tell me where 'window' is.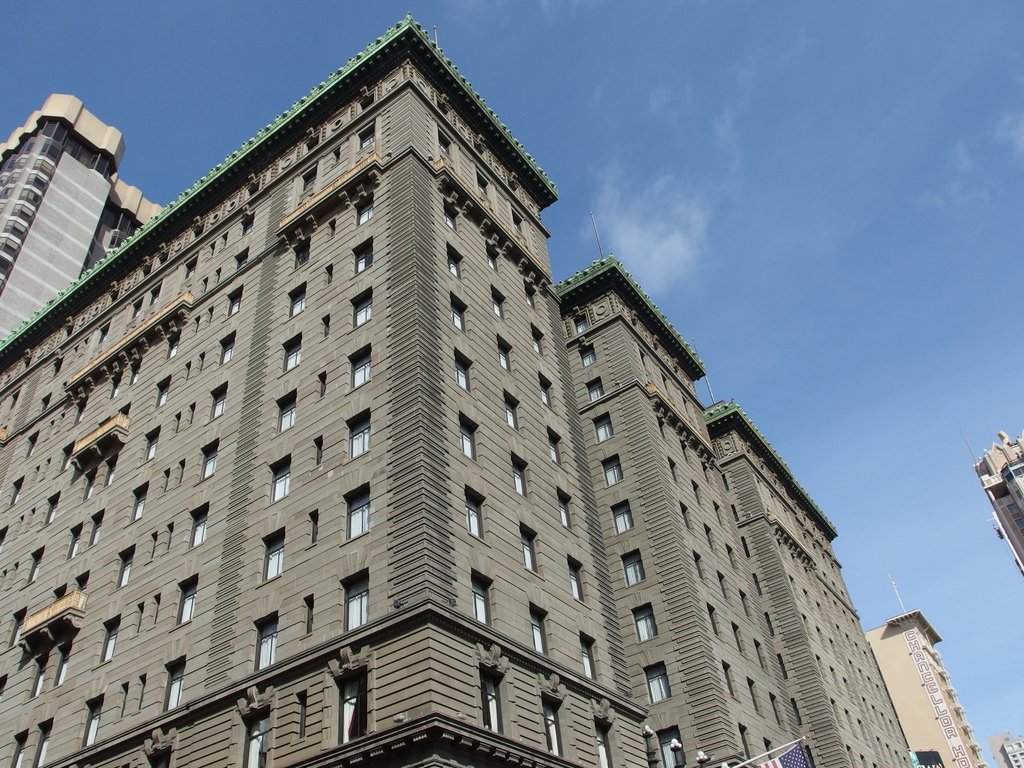
'window' is at 337,669,368,746.
